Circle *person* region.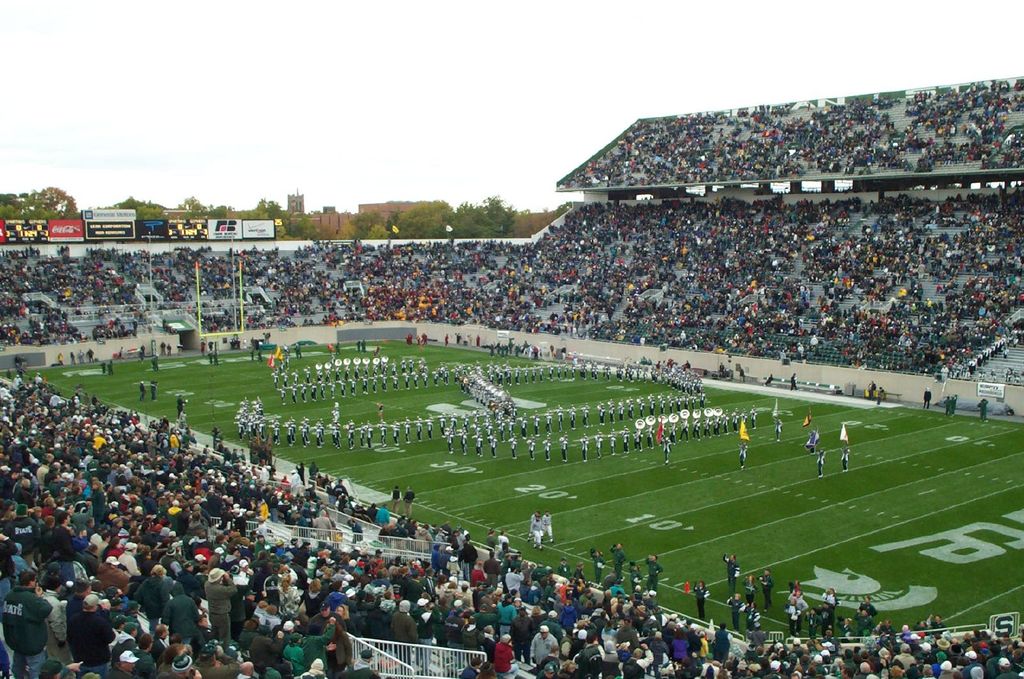
Region: bbox=(545, 507, 557, 544).
